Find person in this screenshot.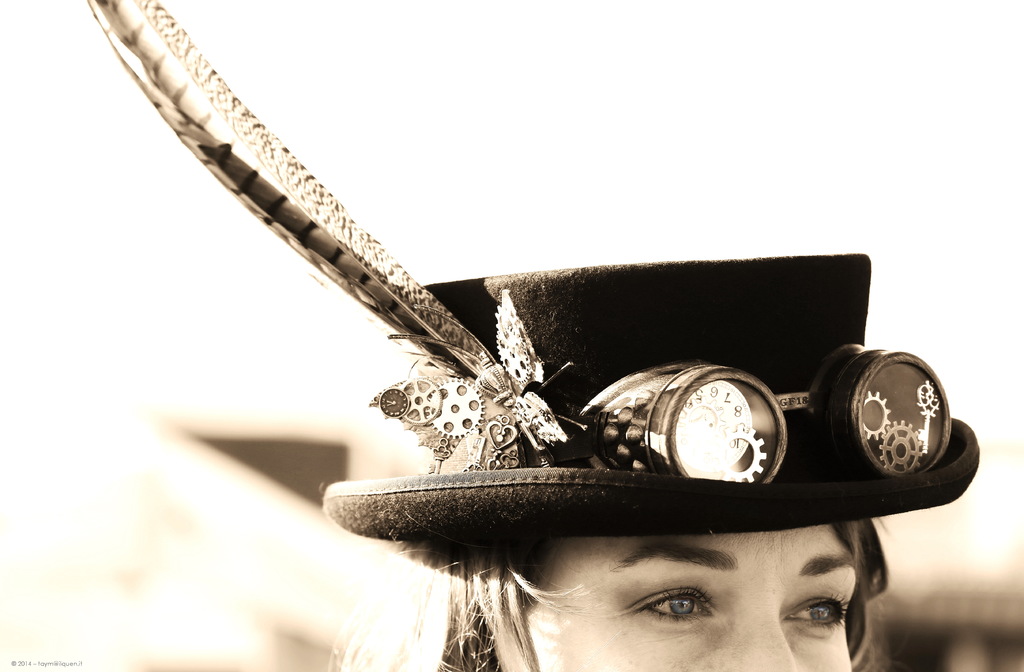
The bounding box for person is x1=306 y1=527 x2=923 y2=671.
